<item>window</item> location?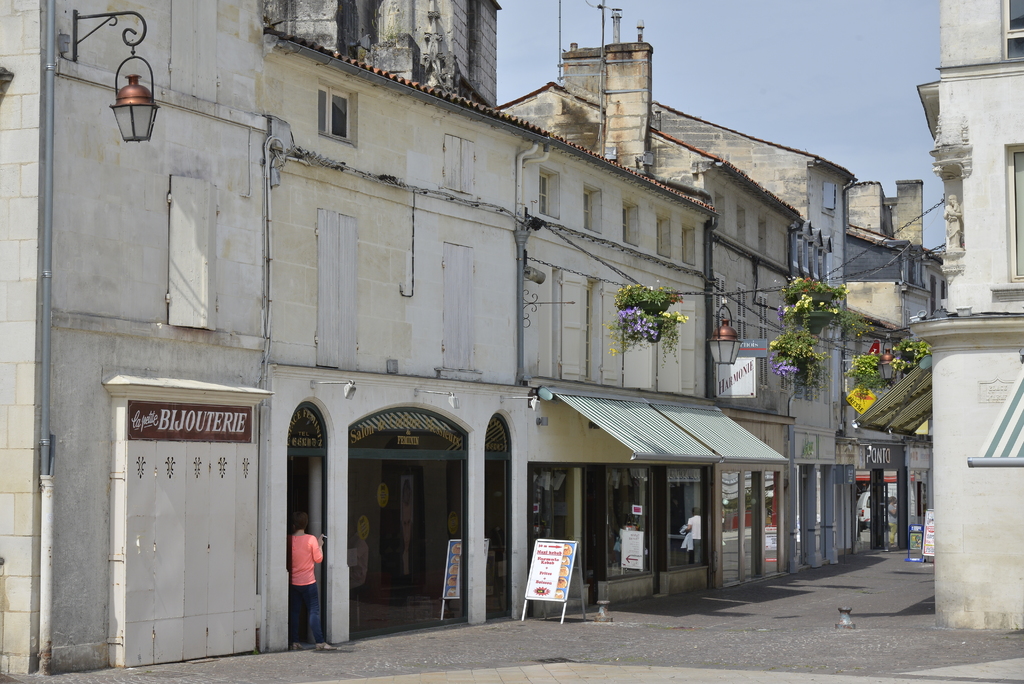
select_region(755, 357, 769, 385)
